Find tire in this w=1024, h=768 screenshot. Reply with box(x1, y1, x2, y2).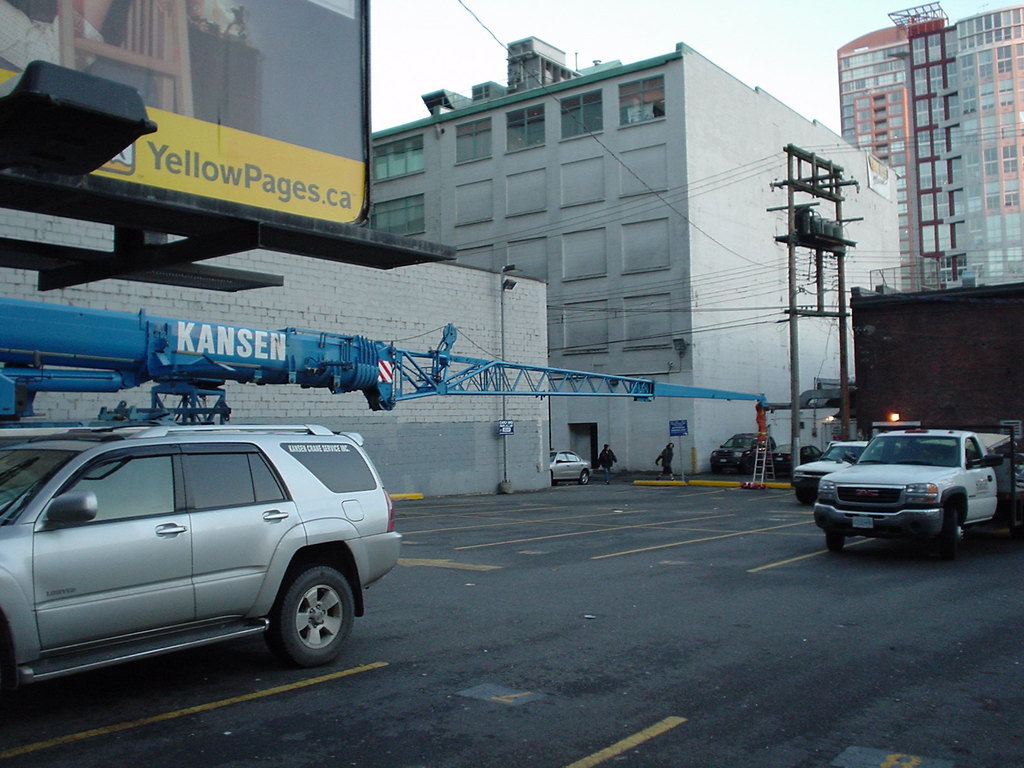
box(795, 489, 813, 508).
